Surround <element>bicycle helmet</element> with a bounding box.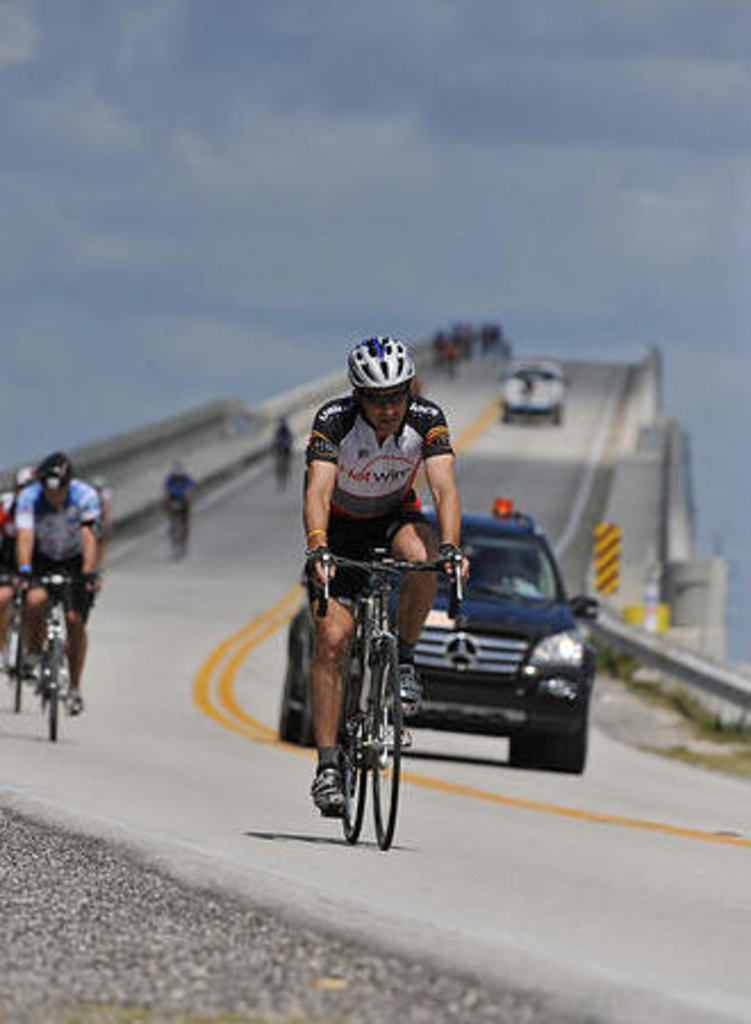
locate(353, 341, 416, 391).
